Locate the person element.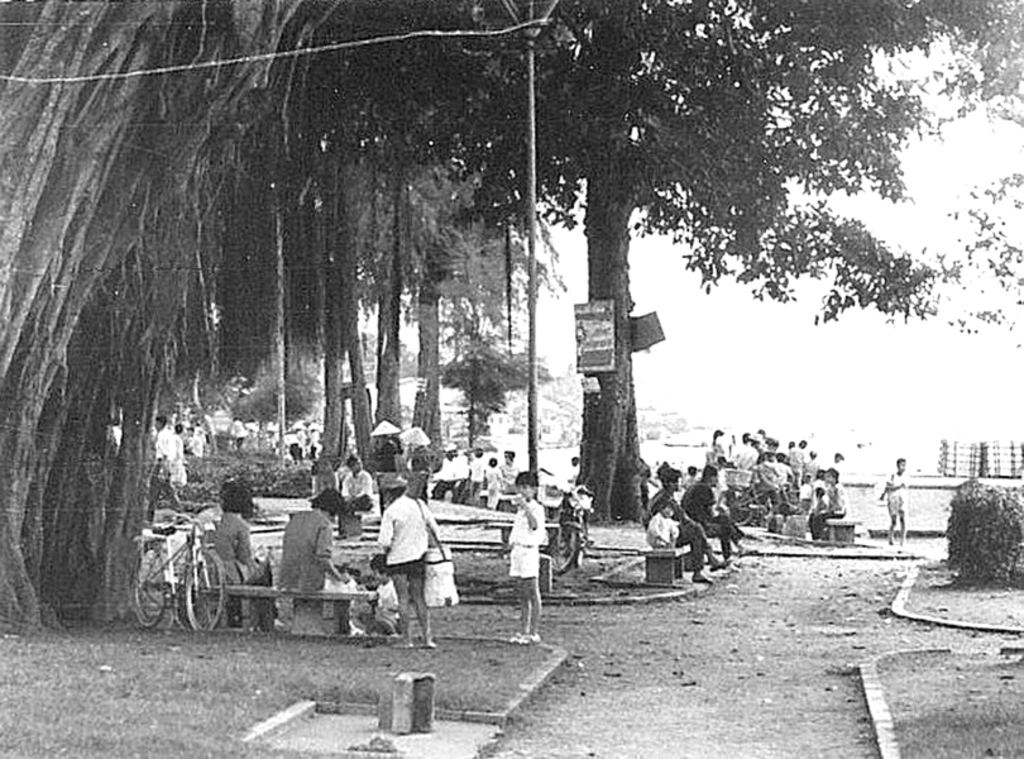
Element bbox: 474,444,489,500.
